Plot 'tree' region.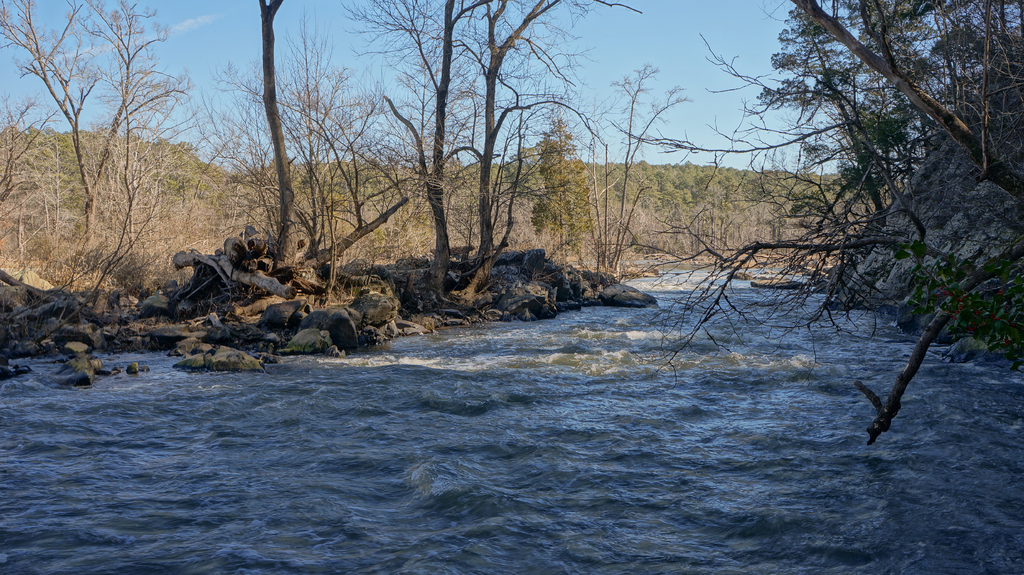
Plotted at 353 0 598 308.
